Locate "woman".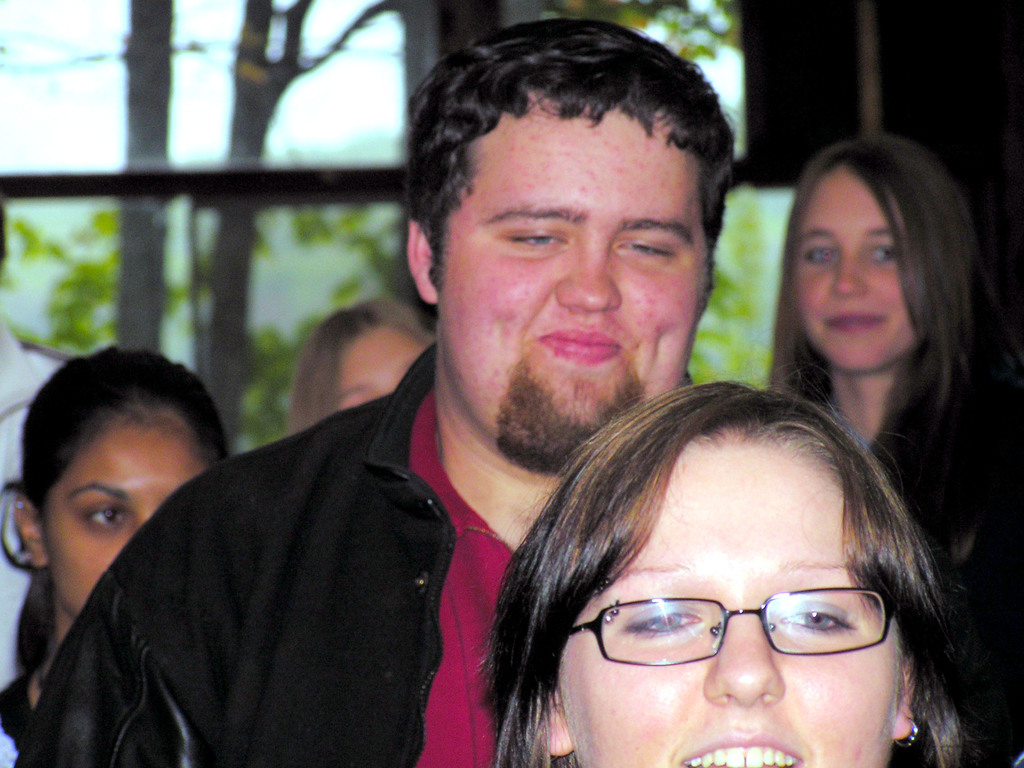
Bounding box: pyautogui.locateOnScreen(284, 300, 440, 422).
